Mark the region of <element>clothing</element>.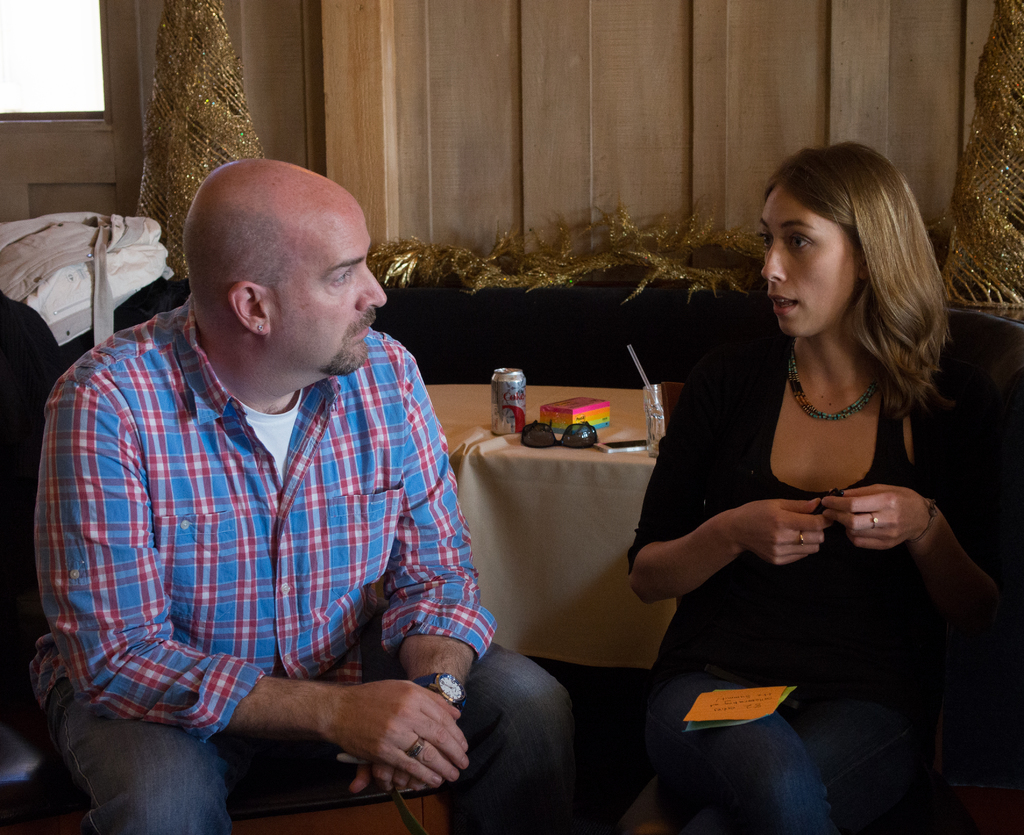
Region: 630/334/1023/834.
